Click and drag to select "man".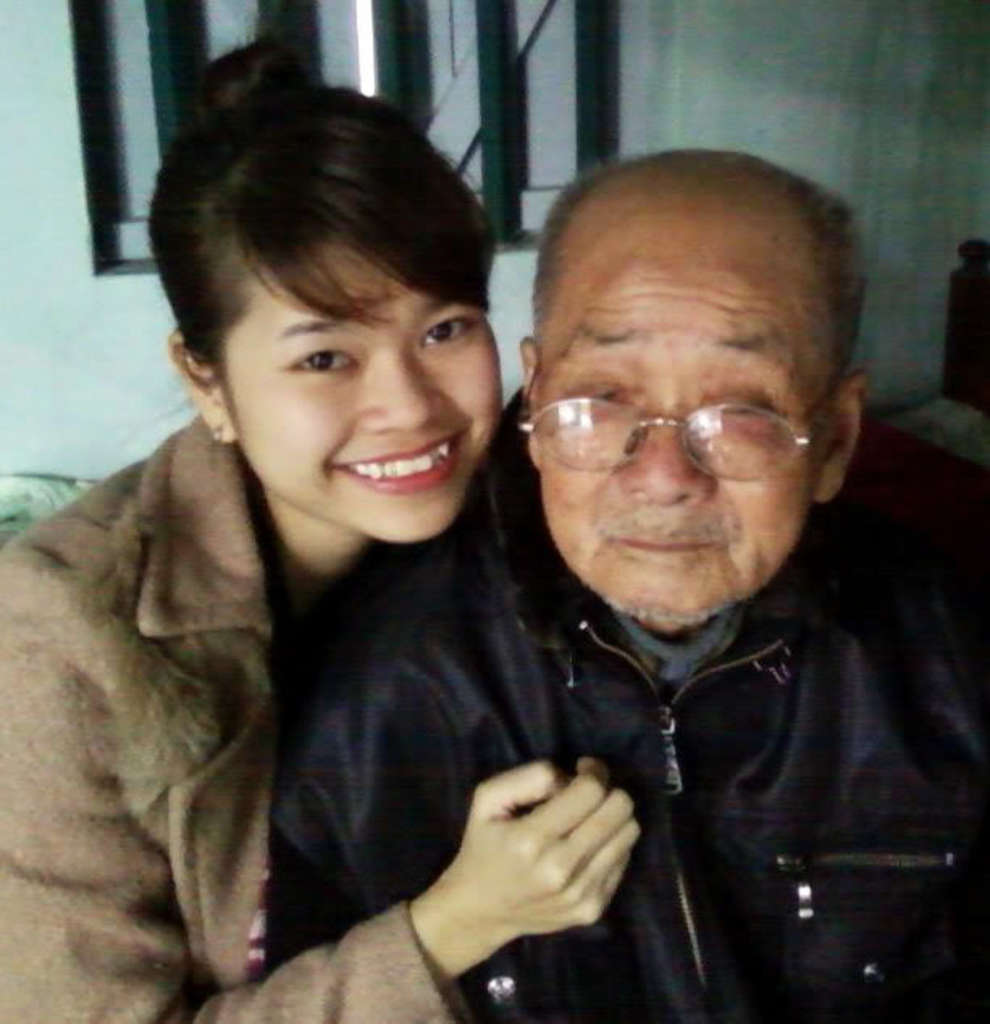
Selection: [x1=234, y1=121, x2=961, y2=1022].
